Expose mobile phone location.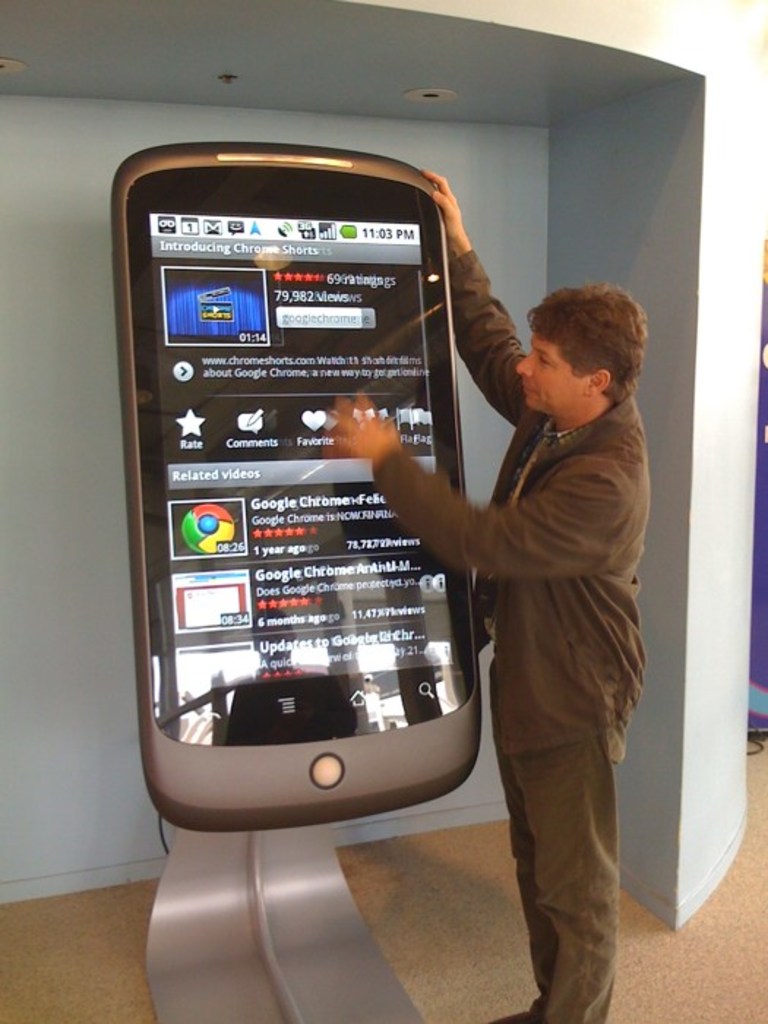
Exposed at x1=105 y1=145 x2=518 y2=844.
